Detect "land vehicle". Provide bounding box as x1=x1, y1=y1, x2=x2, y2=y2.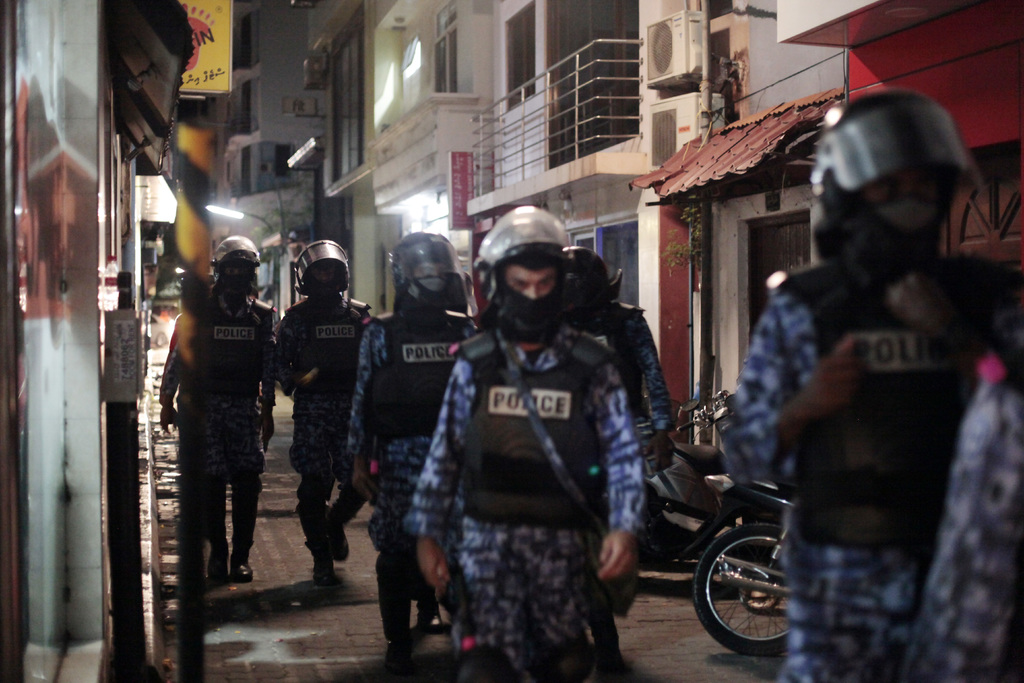
x1=147, y1=317, x2=171, y2=347.
